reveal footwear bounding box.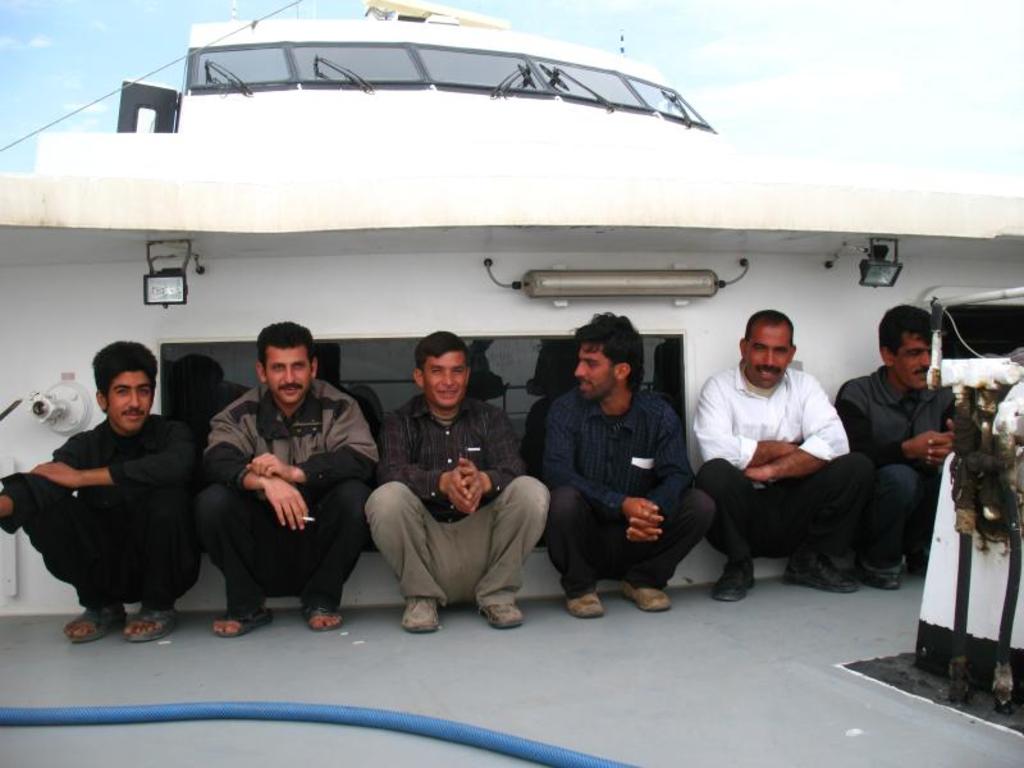
Revealed: x1=831, y1=554, x2=861, y2=570.
